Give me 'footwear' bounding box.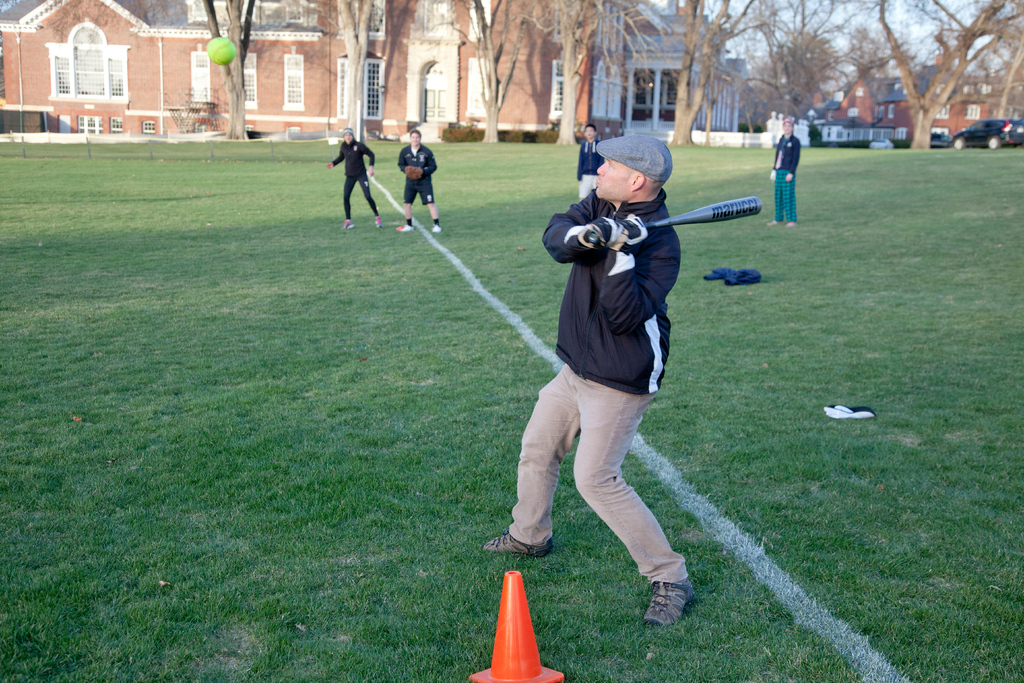
crop(639, 577, 695, 635).
